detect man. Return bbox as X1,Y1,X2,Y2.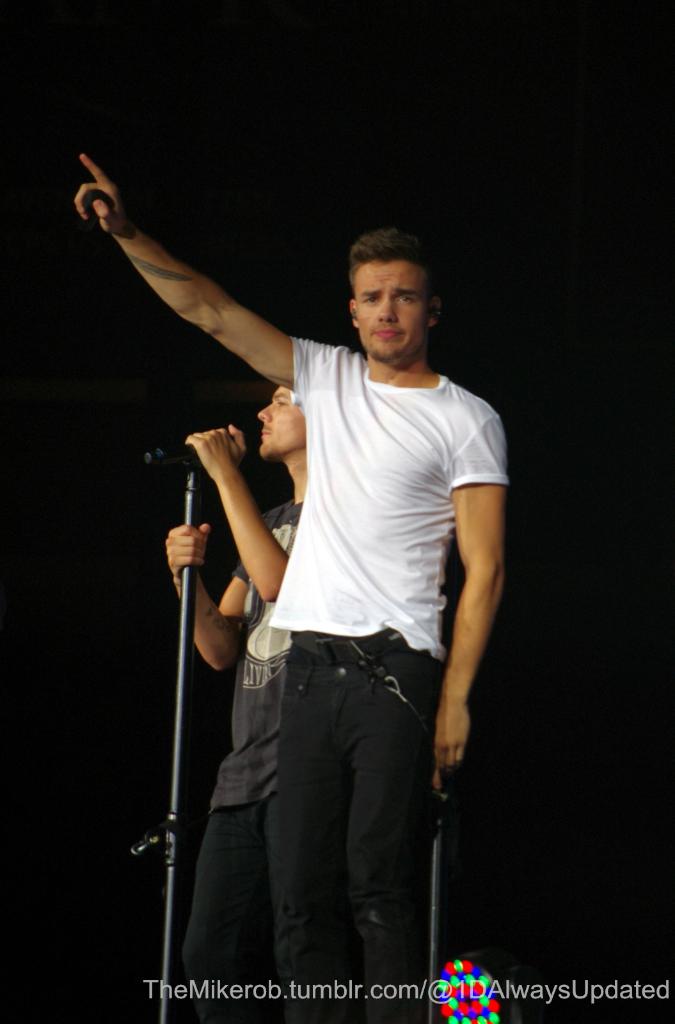
159,385,314,1023.
